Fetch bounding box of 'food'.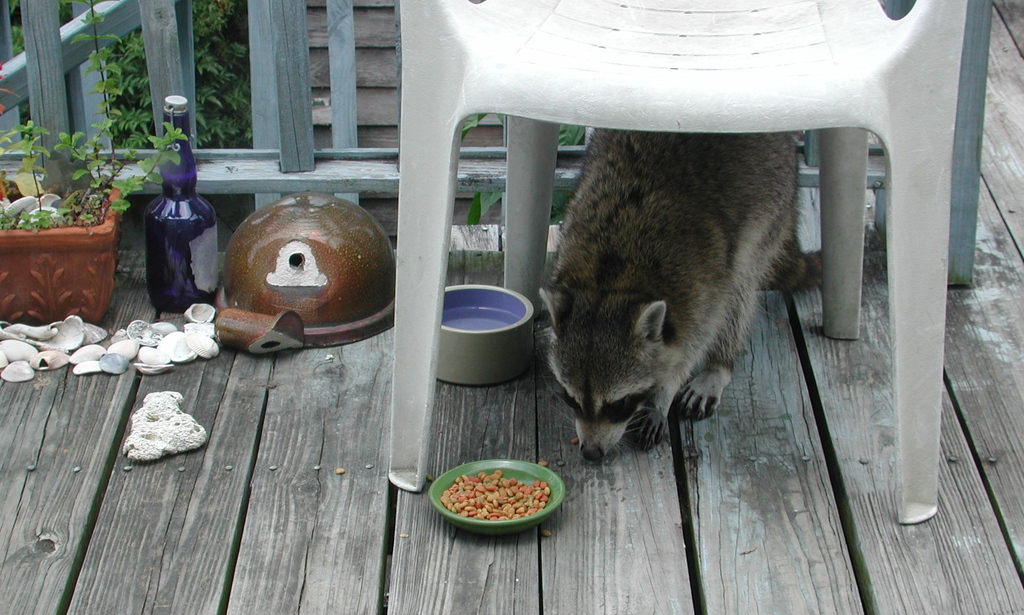
Bbox: 336, 466, 348, 475.
